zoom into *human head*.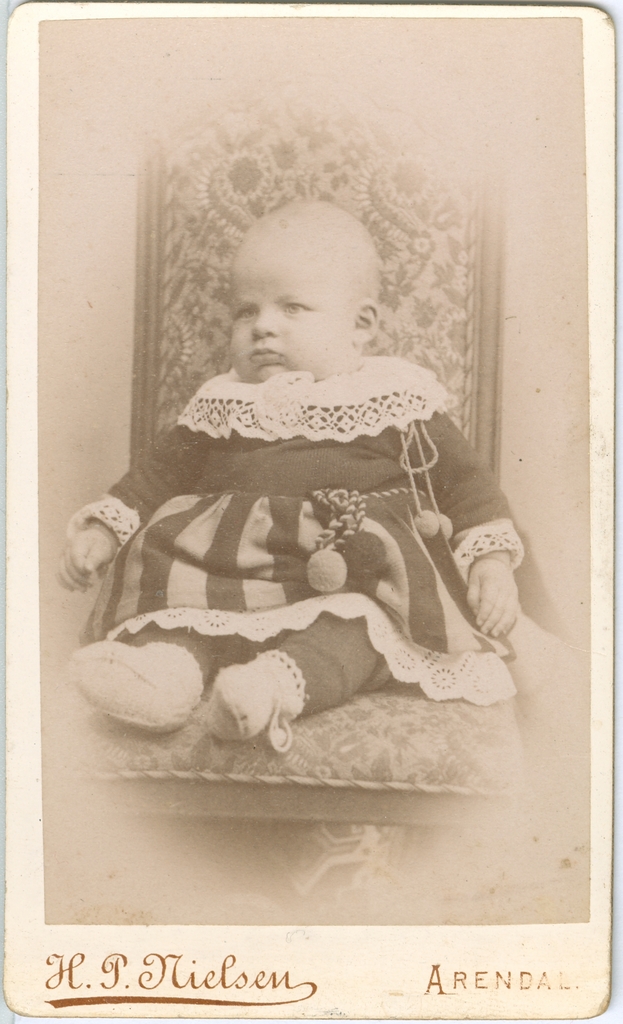
Zoom target: bbox(214, 193, 392, 381).
